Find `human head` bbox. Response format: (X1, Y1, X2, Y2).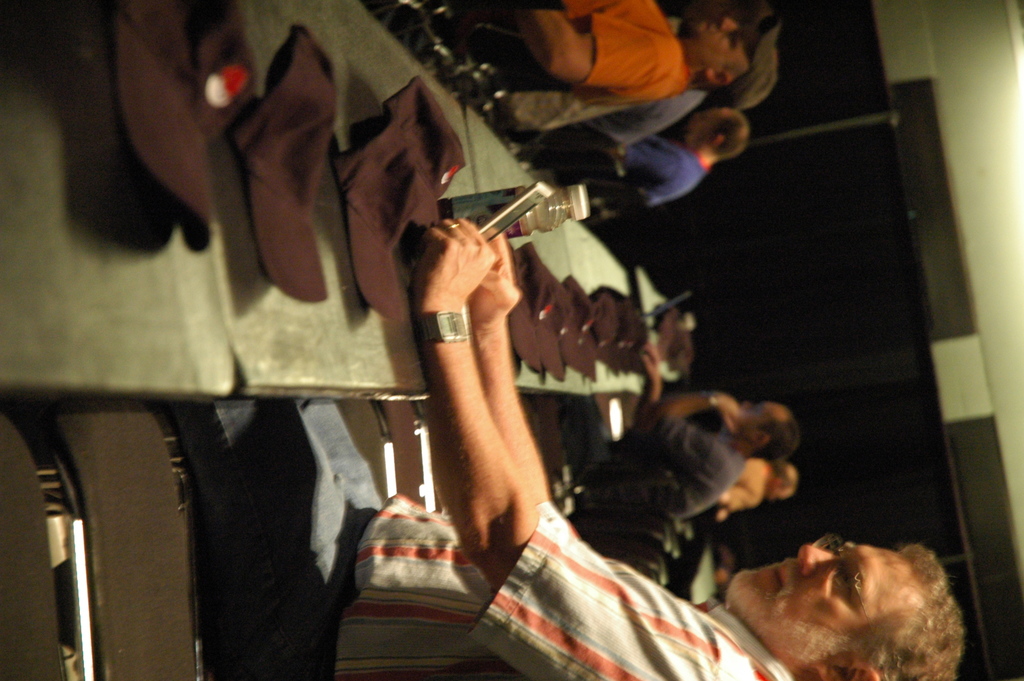
(727, 543, 979, 680).
